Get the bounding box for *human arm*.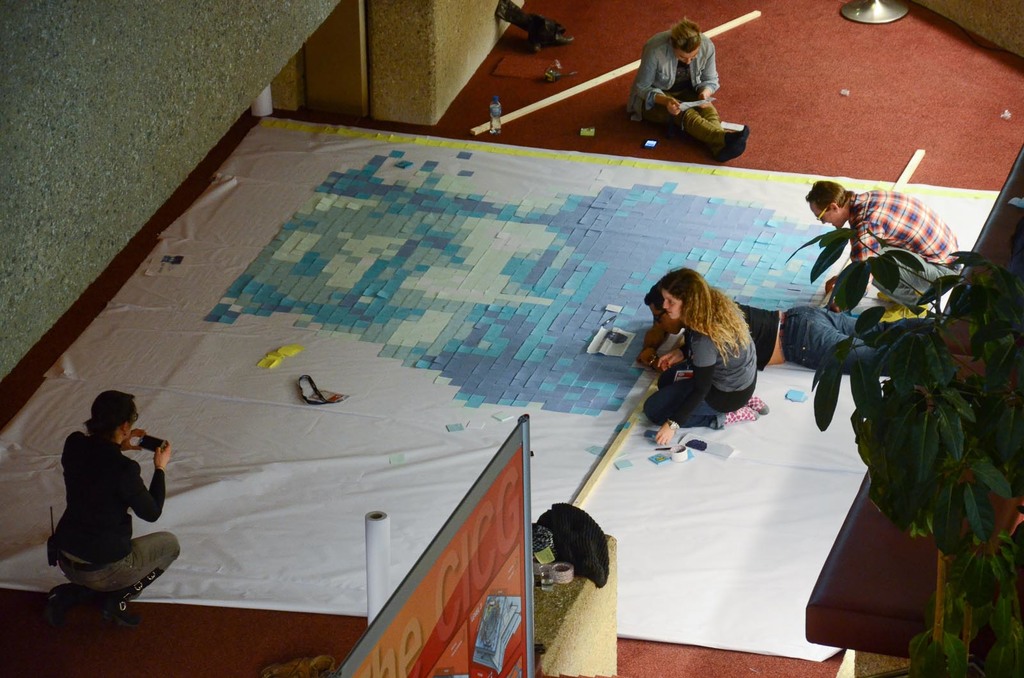
[143,435,185,523].
